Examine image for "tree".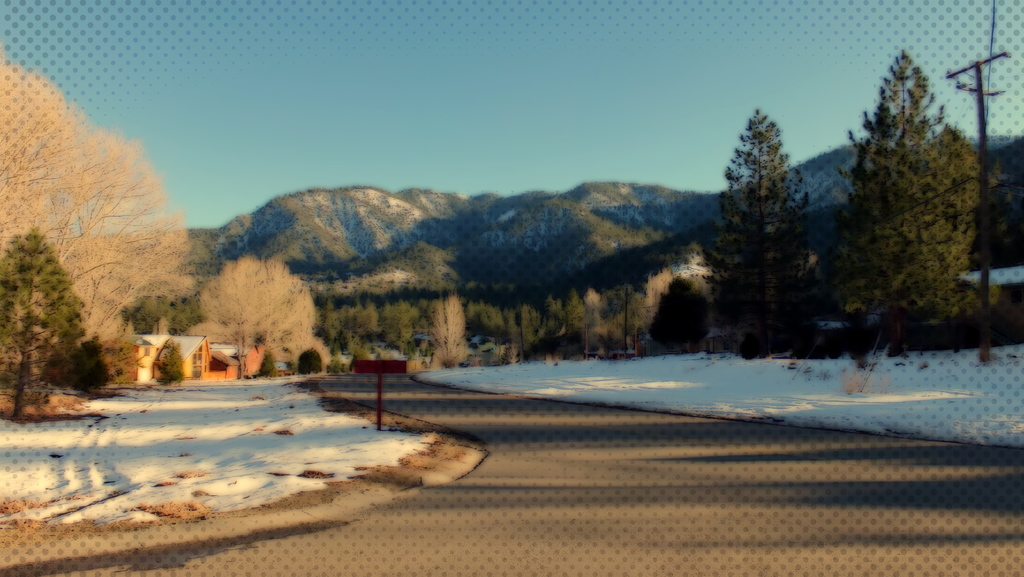
Examination result: BBox(648, 274, 708, 350).
